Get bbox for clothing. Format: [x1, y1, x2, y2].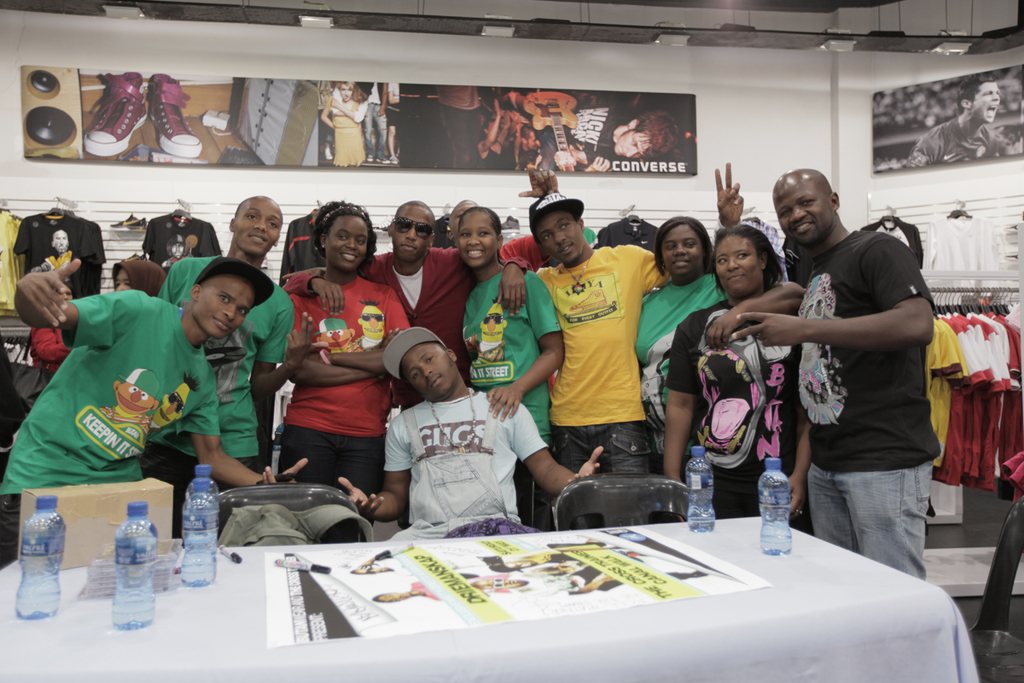
[516, 147, 537, 166].
